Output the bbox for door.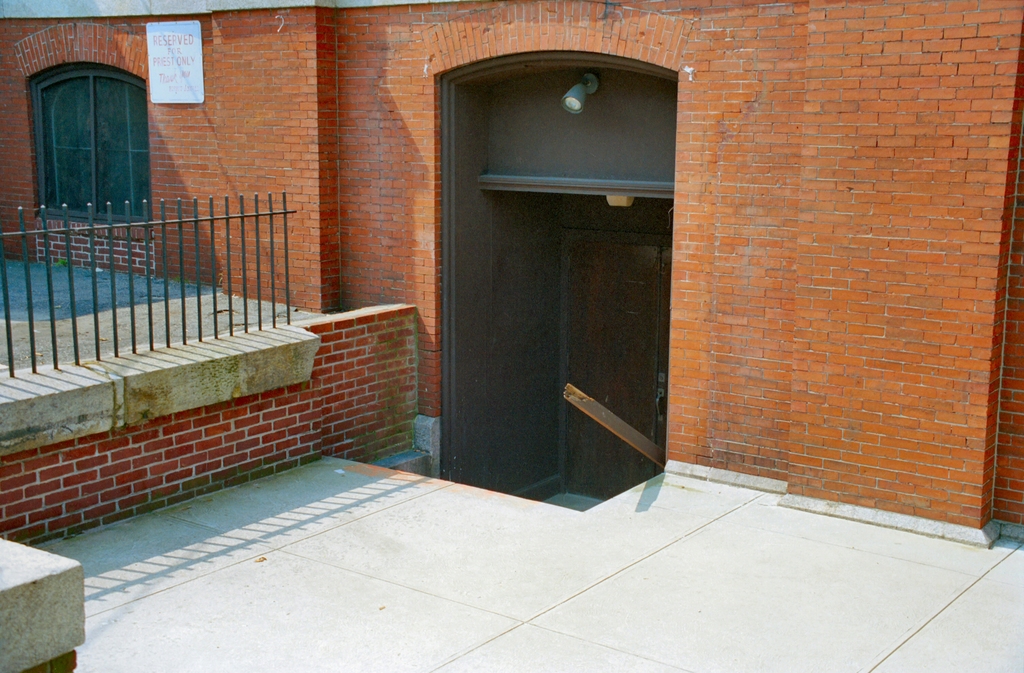
select_region(416, 58, 690, 508).
